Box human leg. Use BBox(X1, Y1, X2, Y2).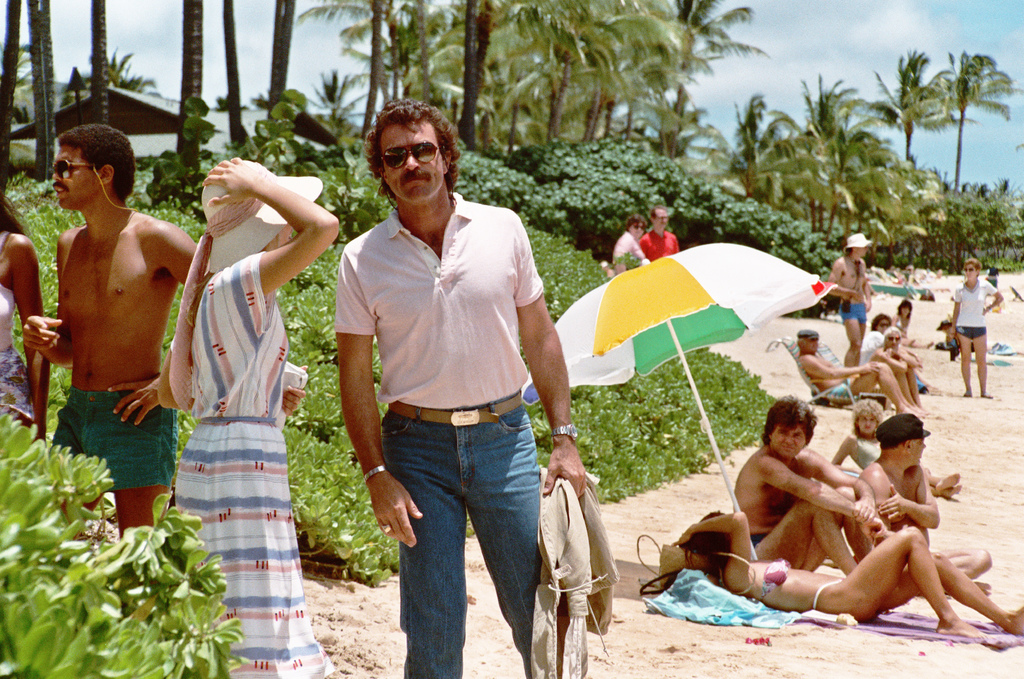
BBox(878, 549, 1023, 633).
